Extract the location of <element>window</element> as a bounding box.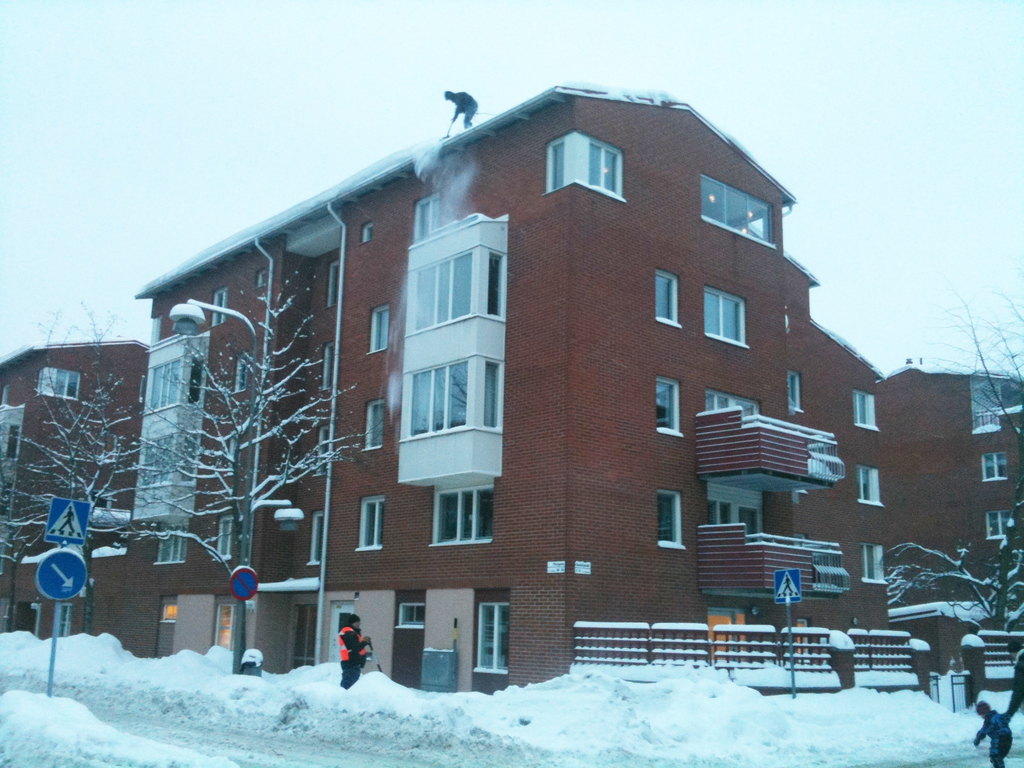
(317, 424, 330, 474).
